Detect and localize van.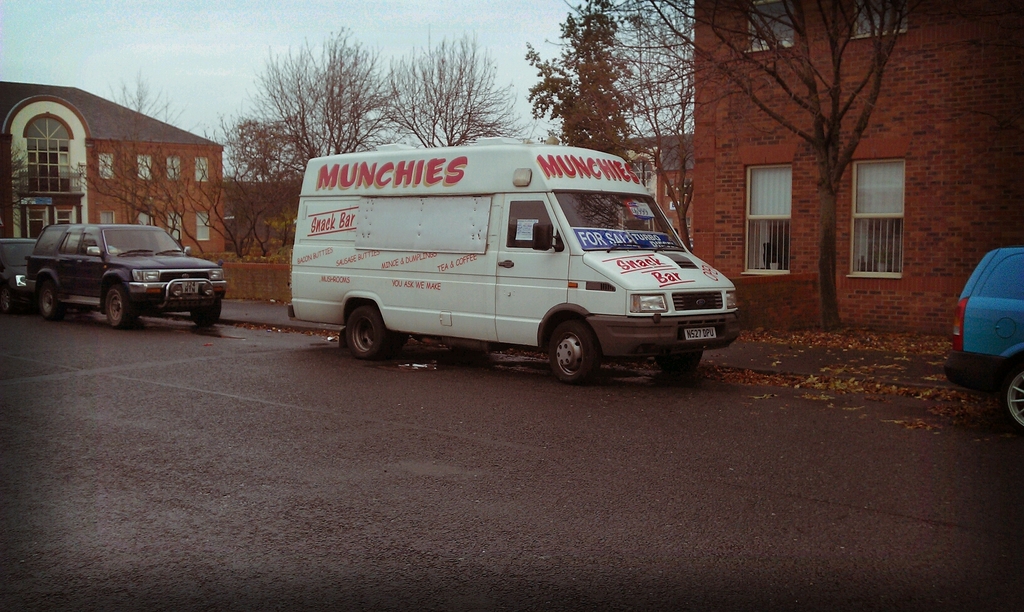
Localized at Rect(284, 134, 746, 389).
